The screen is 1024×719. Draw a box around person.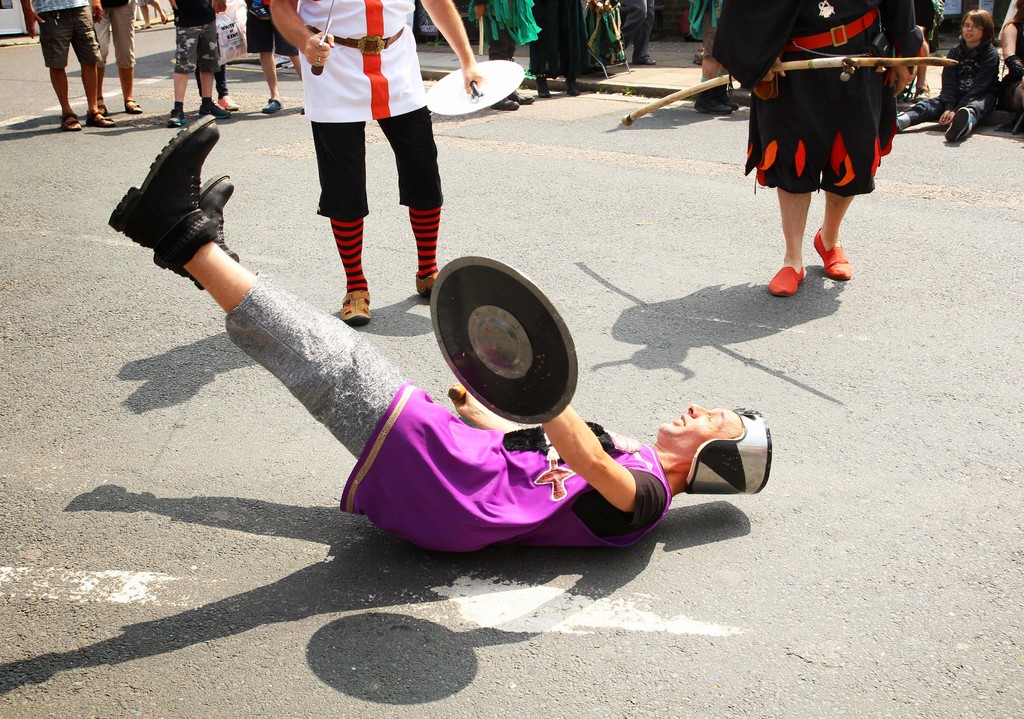
l=893, t=5, r=1003, b=144.
